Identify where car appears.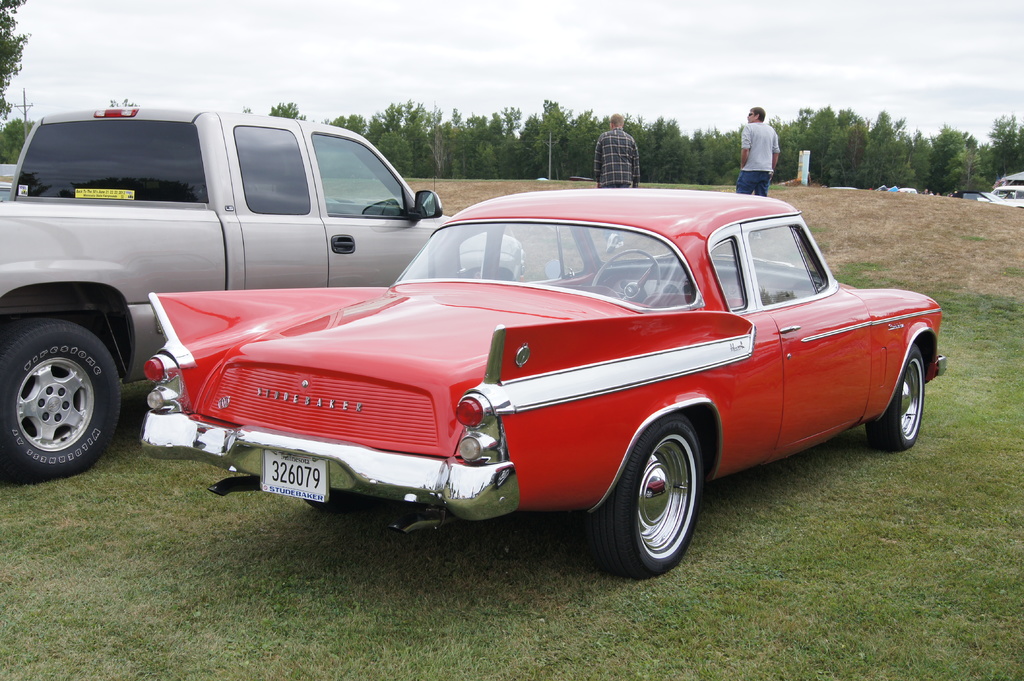
Appears at region(136, 183, 960, 574).
